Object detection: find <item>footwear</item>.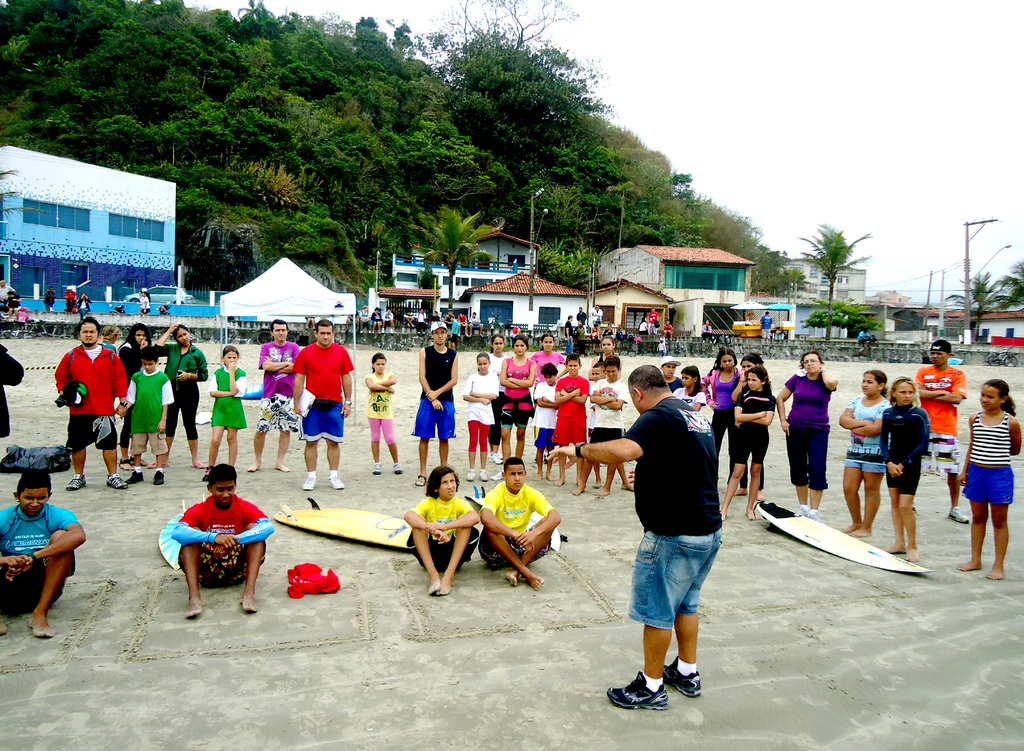
[left=391, top=329, right=395, bottom=333].
